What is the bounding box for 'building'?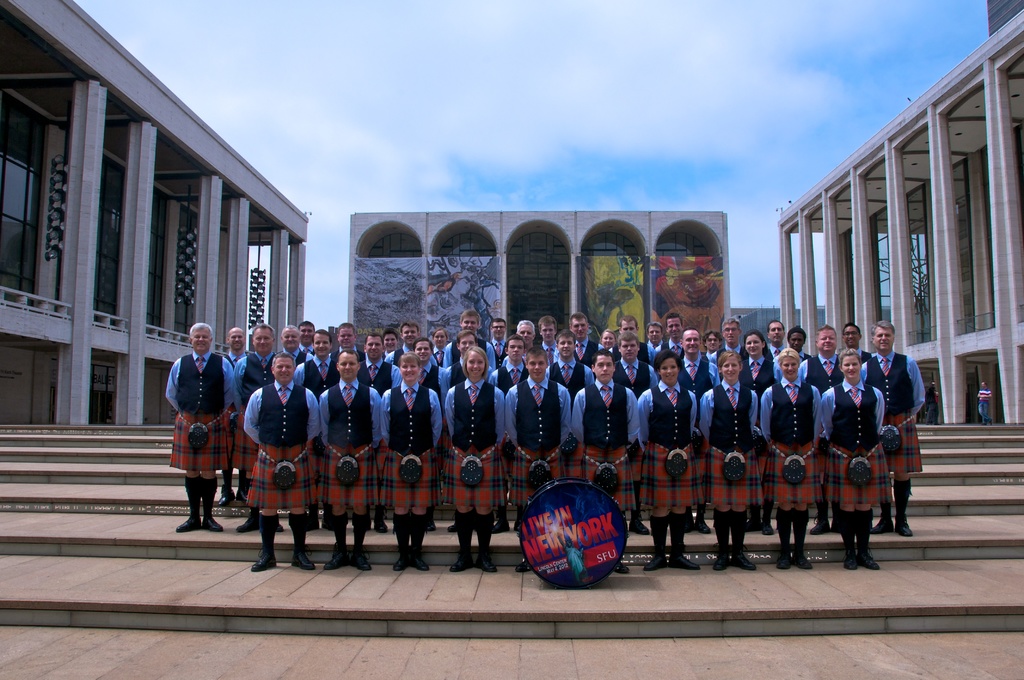
bbox(0, 0, 317, 434).
